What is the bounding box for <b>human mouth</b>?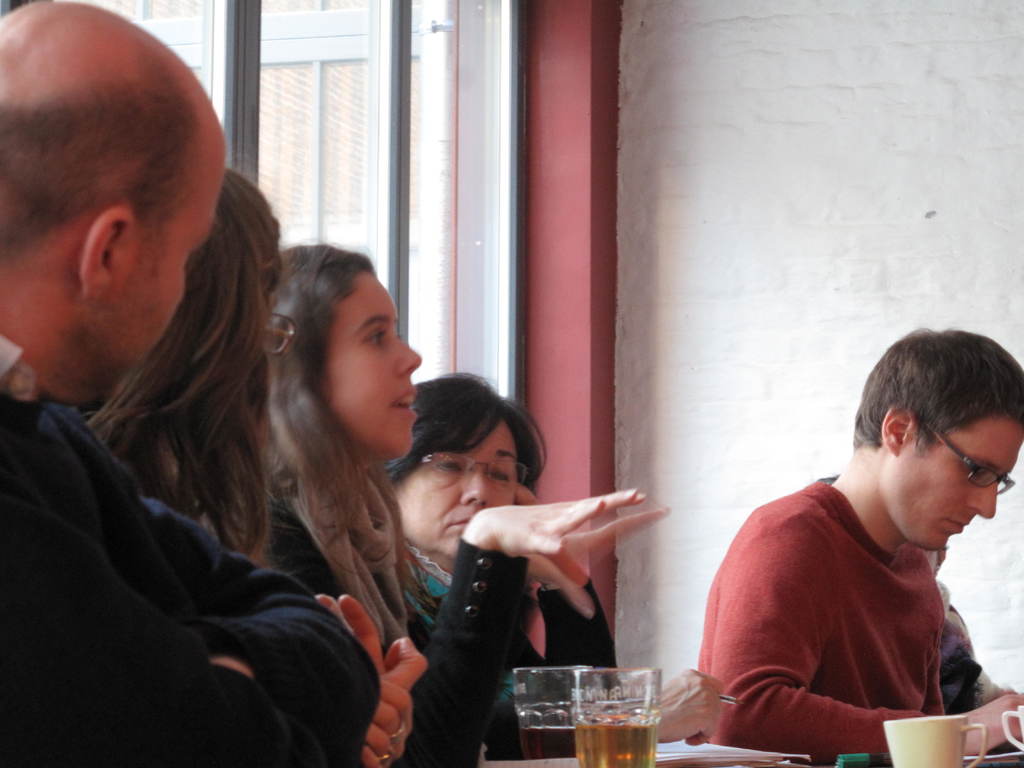
bbox=[388, 383, 413, 417].
